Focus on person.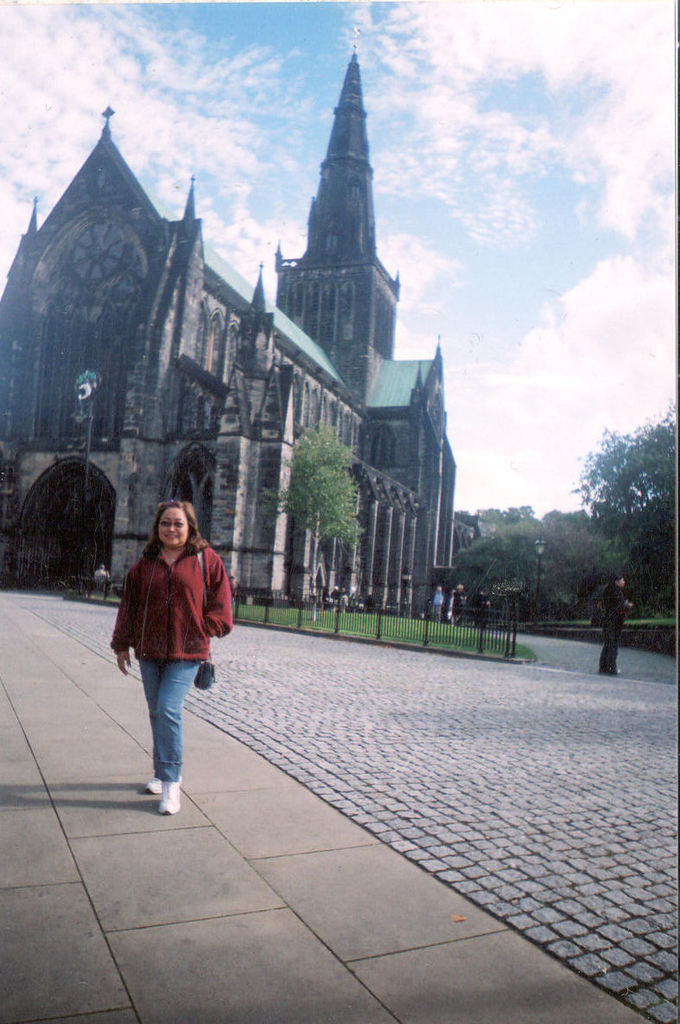
Focused at x1=427 y1=584 x2=446 y2=619.
